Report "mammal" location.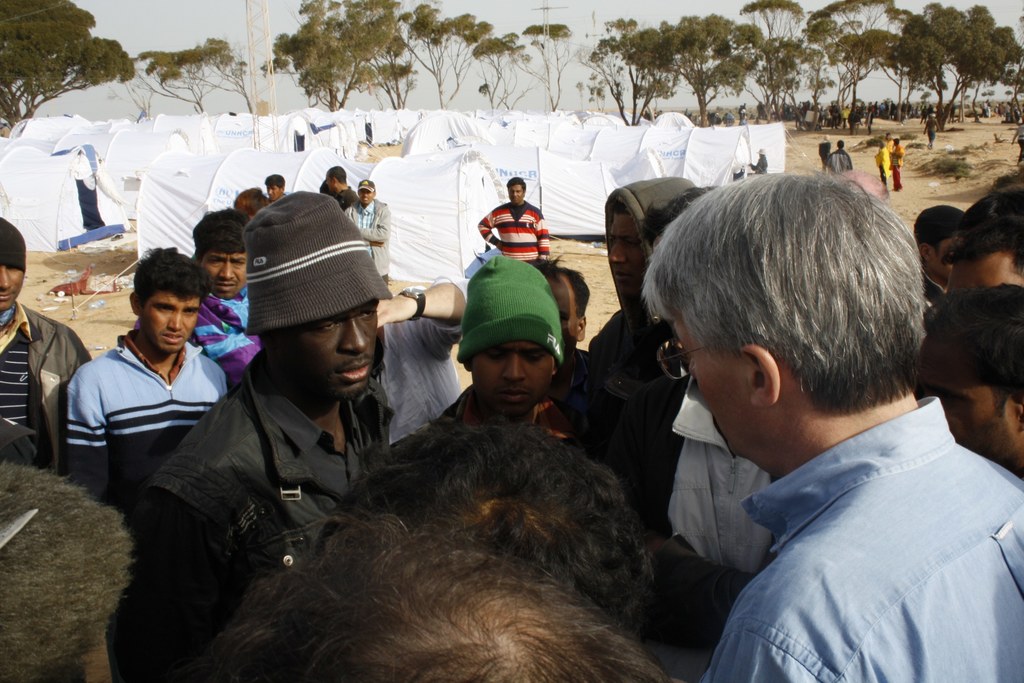
Report: left=874, top=140, right=895, bottom=199.
